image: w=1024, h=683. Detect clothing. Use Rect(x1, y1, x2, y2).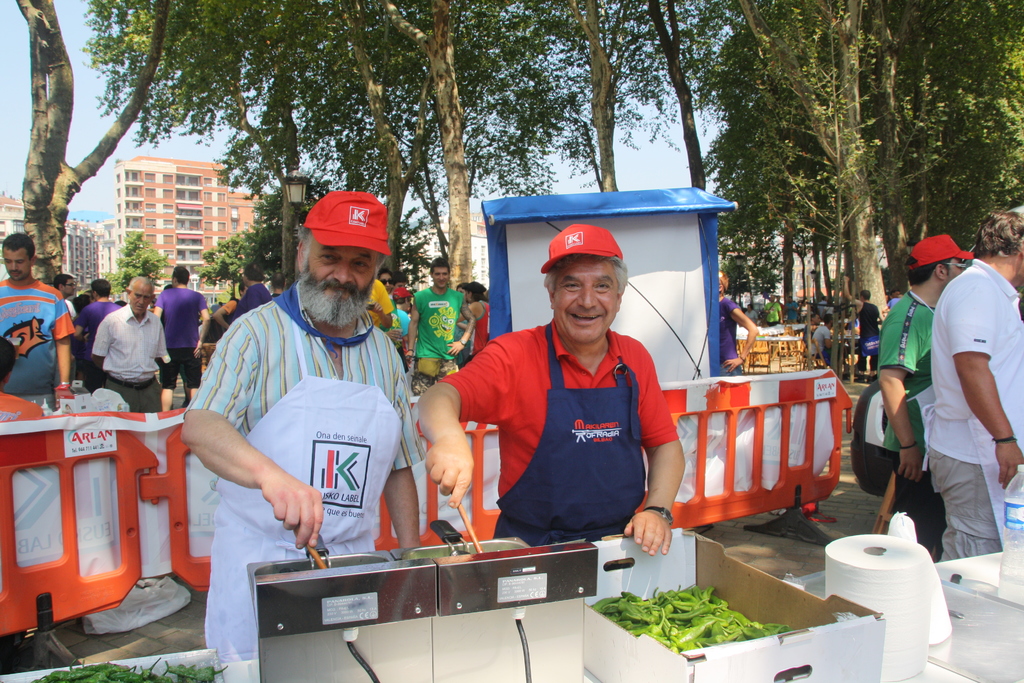
Rect(919, 258, 1023, 563).
